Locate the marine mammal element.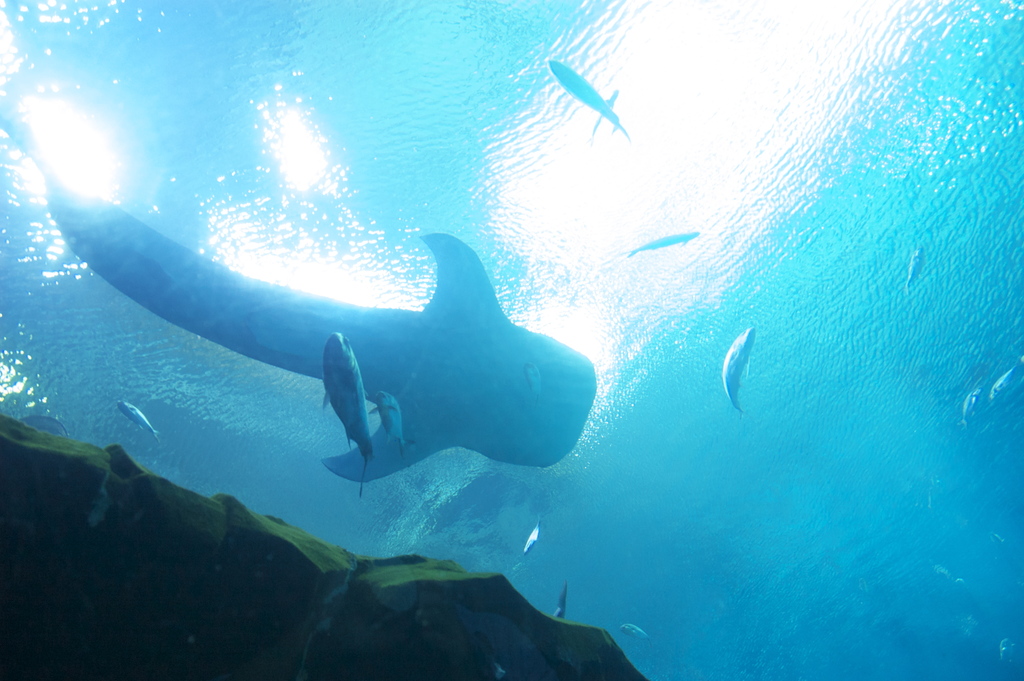
Element bbox: <bbox>523, 516, 540, 557</bbox>.
